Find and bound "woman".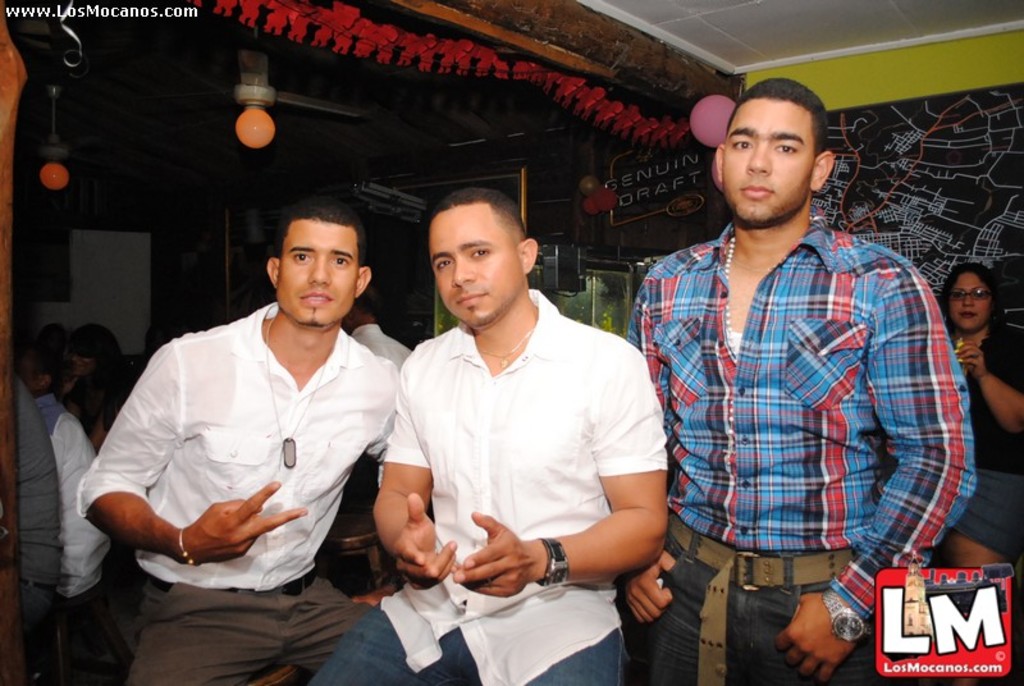
Bound: bbox=[947, 266, 1023, 564].
